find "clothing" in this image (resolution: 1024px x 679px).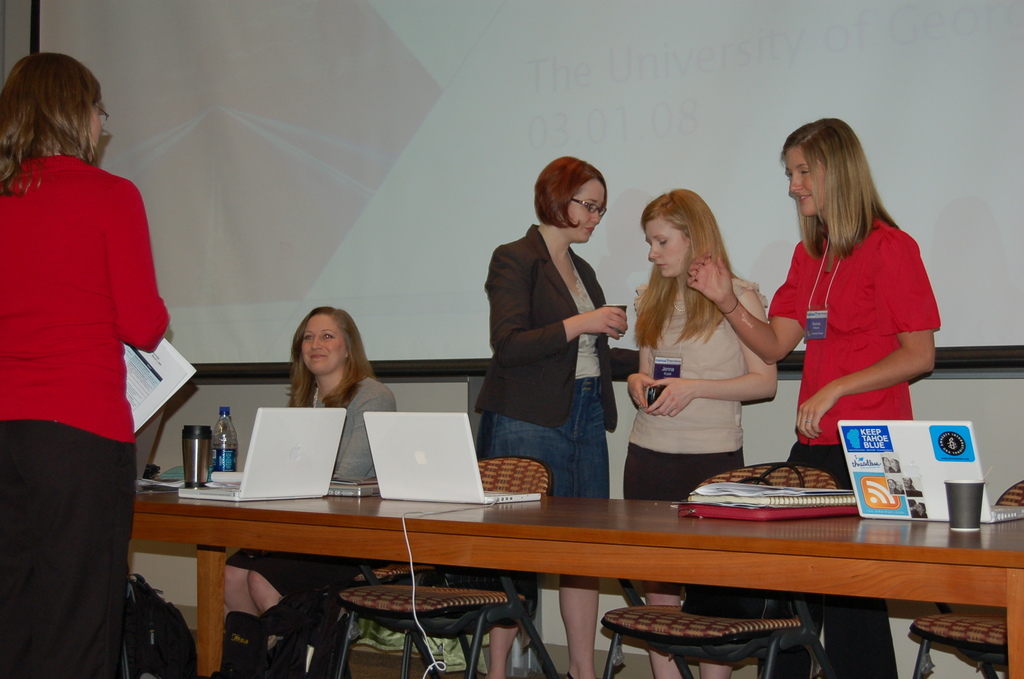
[x1=635, y1=276, x2=771, y2=500].
